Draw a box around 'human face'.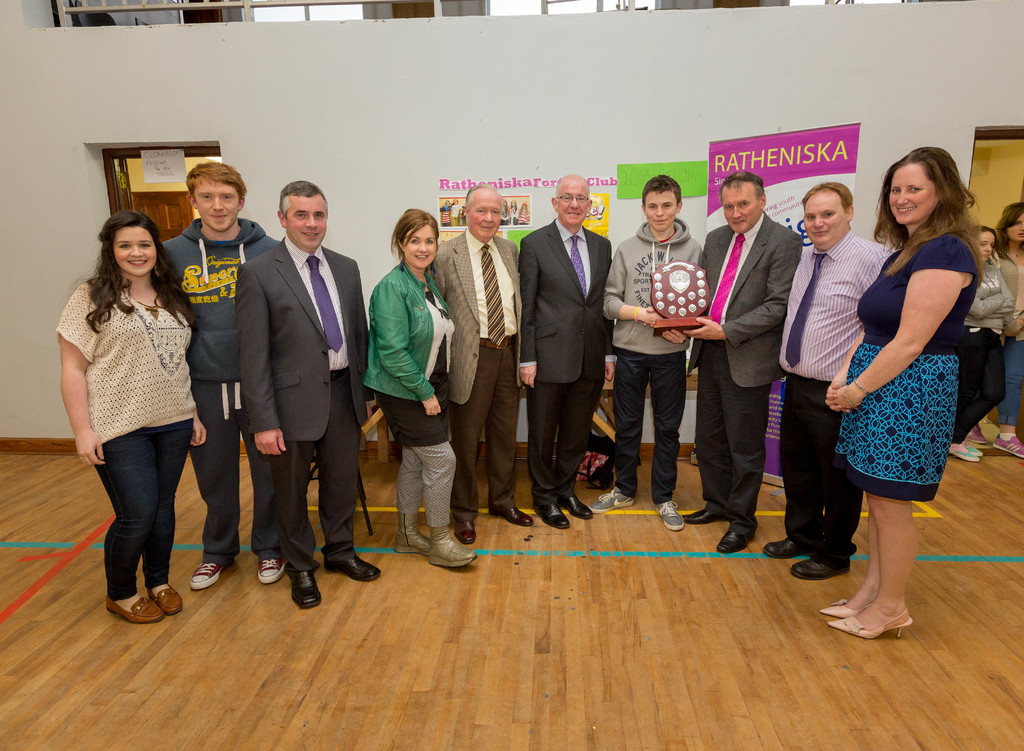
Rect(644, 186, 678, 232).
